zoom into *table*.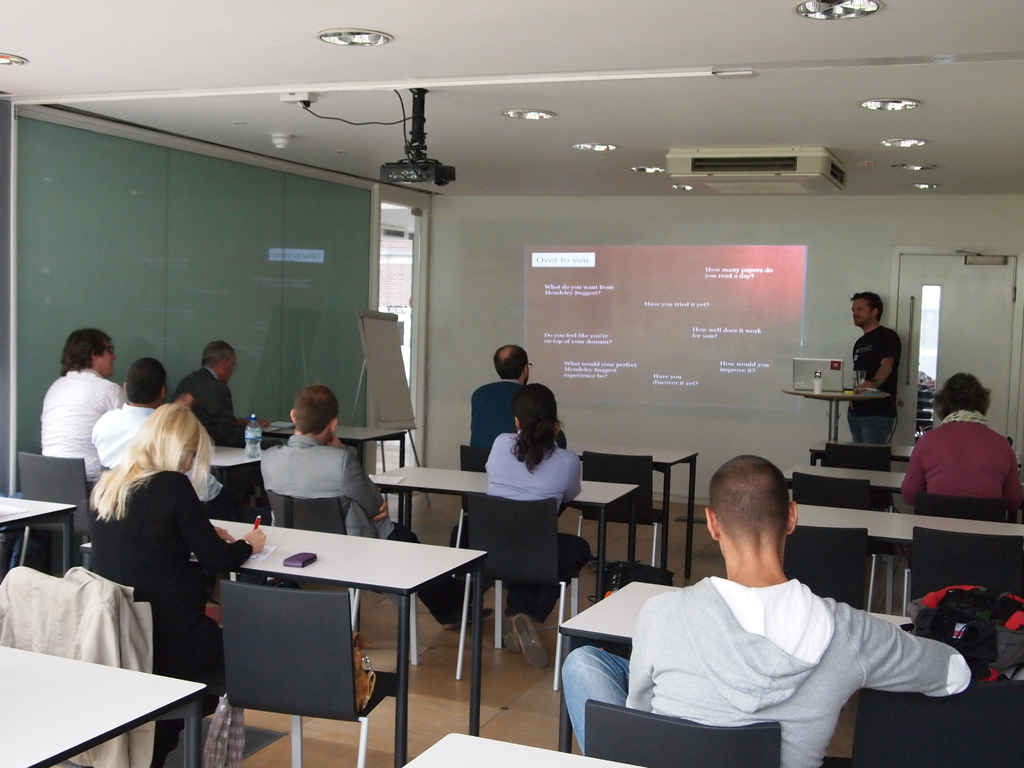
Zoom target: {"left": 210, "top": 439, "right": 283, "bottom": 532}.
